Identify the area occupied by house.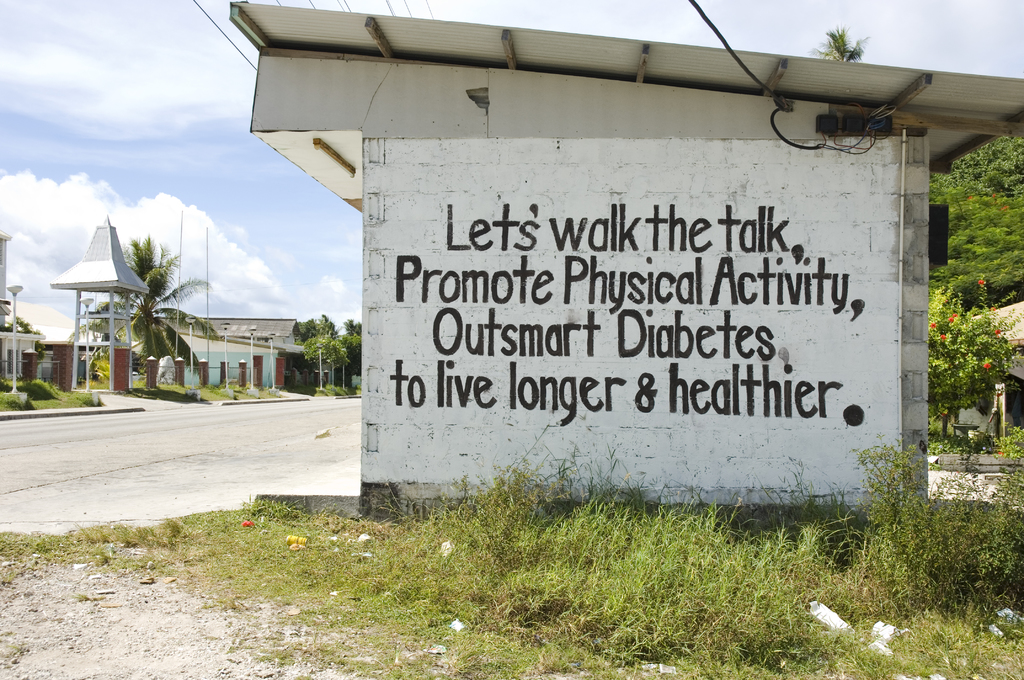
Area: left=175, top=312, right=309, bottom=353.
